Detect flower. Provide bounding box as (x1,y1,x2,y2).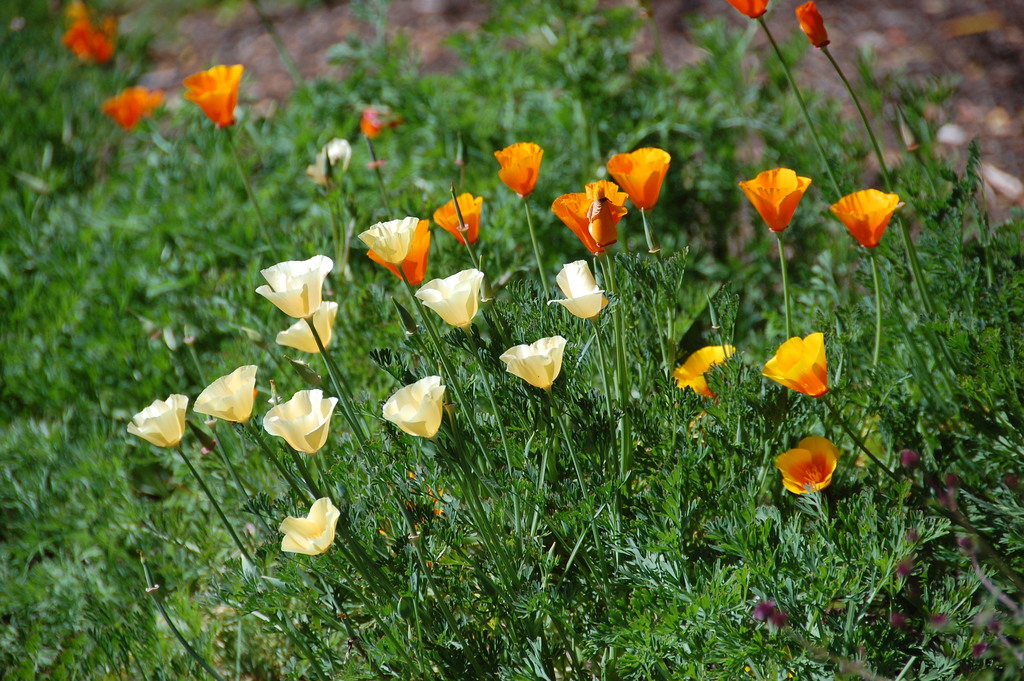
(500,334,568,391).
